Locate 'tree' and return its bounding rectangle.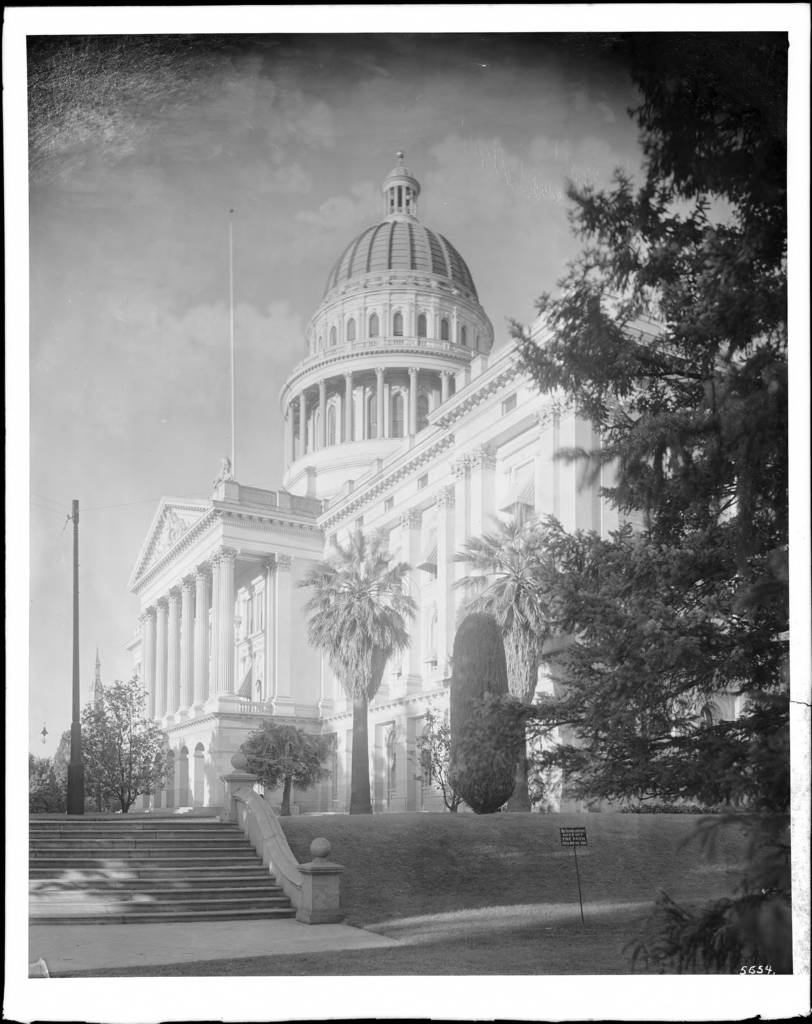
box(450, 509, 568, 817).
